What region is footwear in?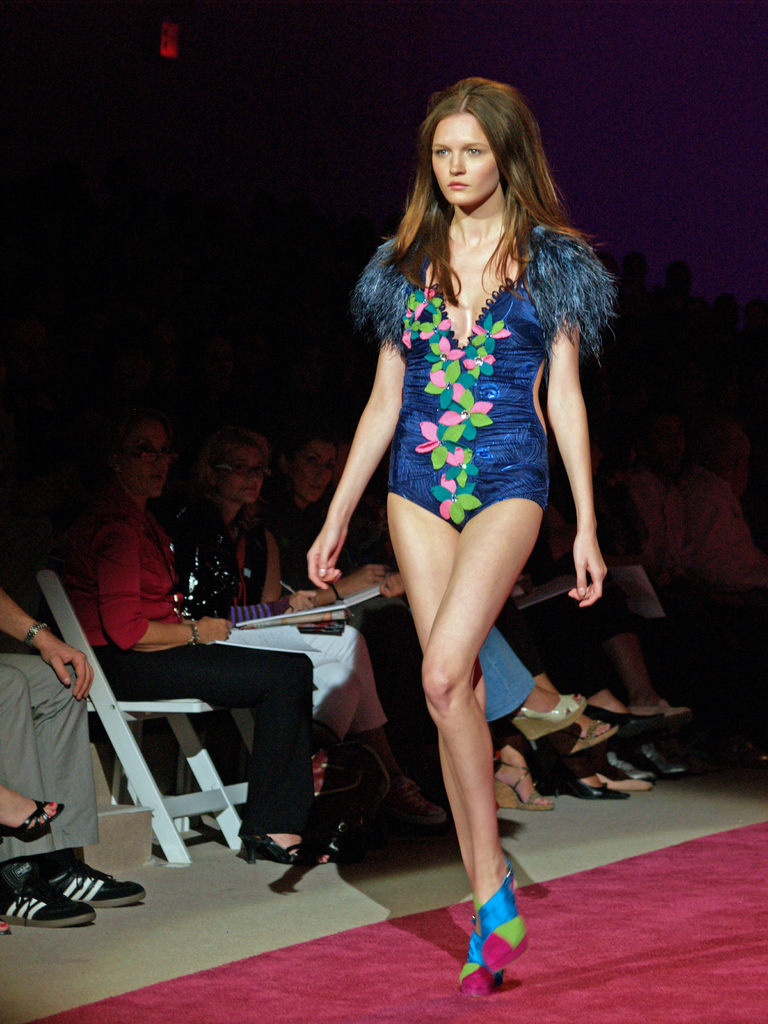
BBox(0, 863, 96, 932).
